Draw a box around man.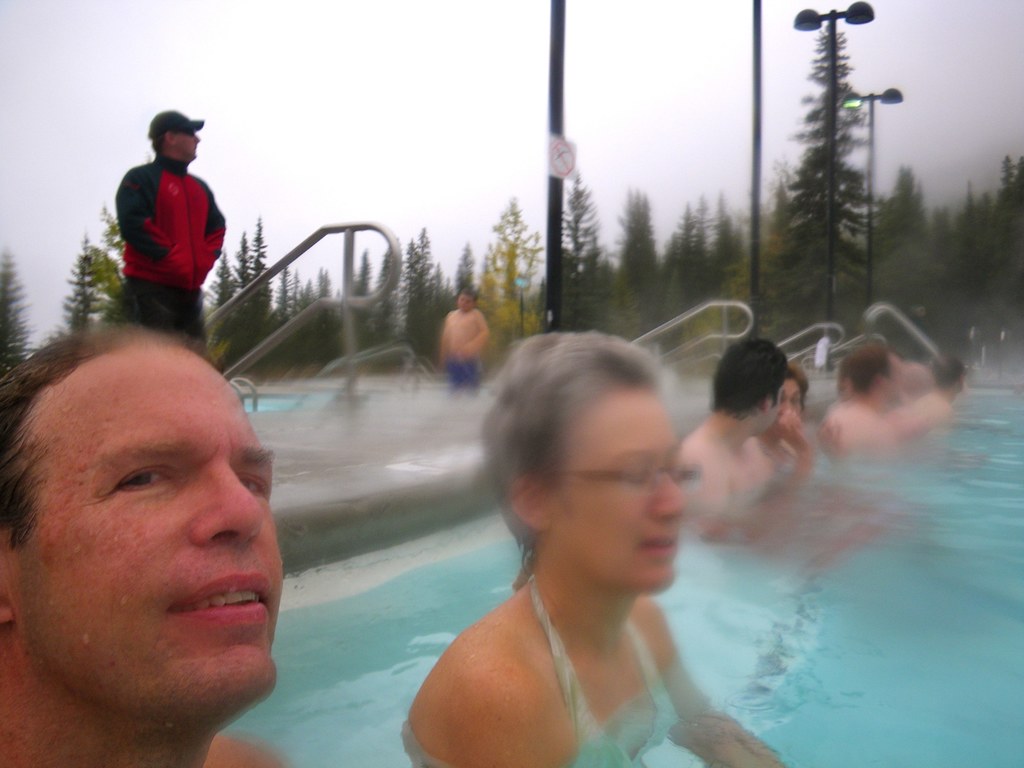
box=[0, 319, 293, 767].
